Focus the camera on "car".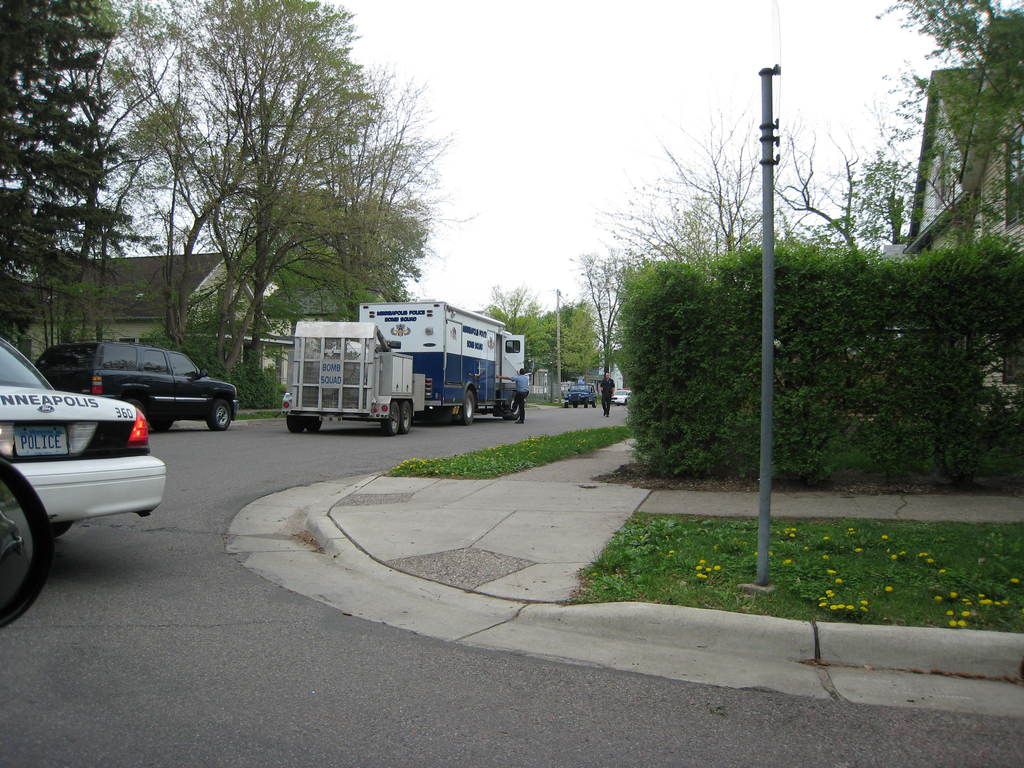
Focus region: <region>33, 338, 241, 426</region>.
